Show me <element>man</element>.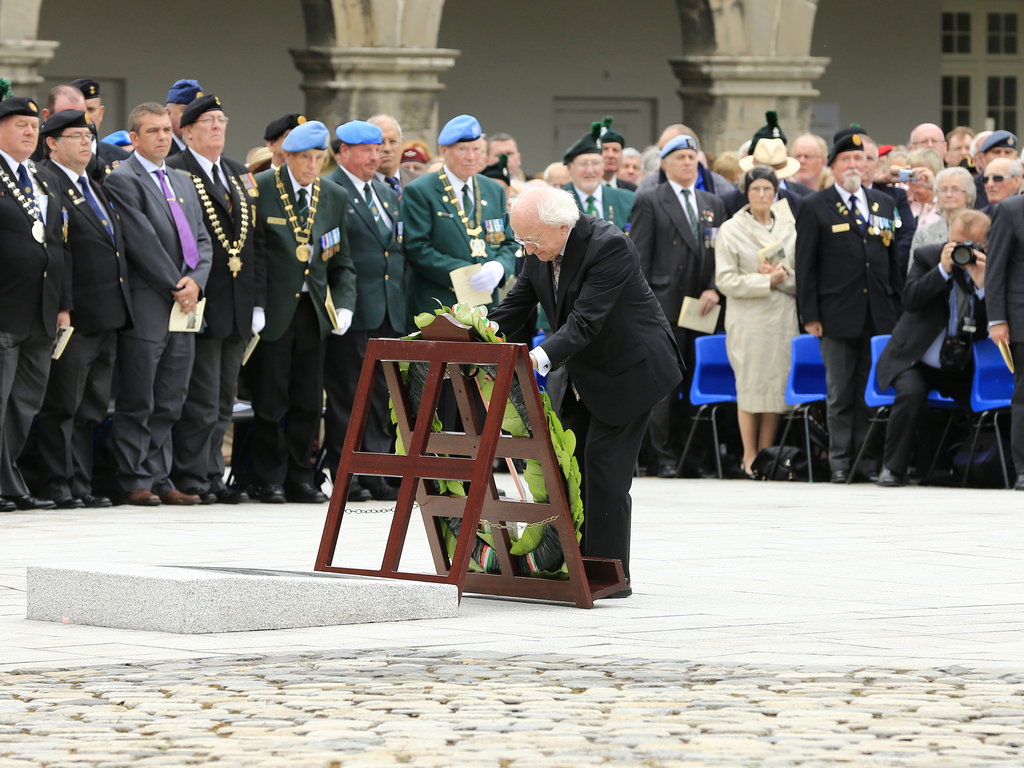
<element>man</element> is here: box=[794, 134, 918, 480].
